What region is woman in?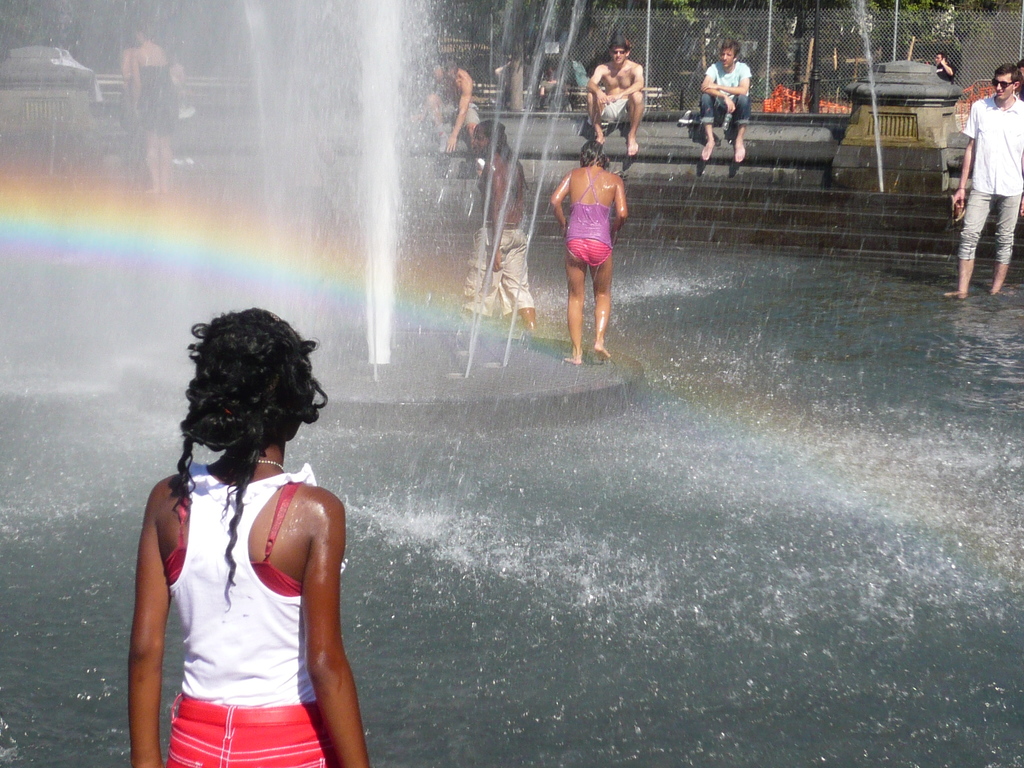
Rect(554, 117, 641, 365).
